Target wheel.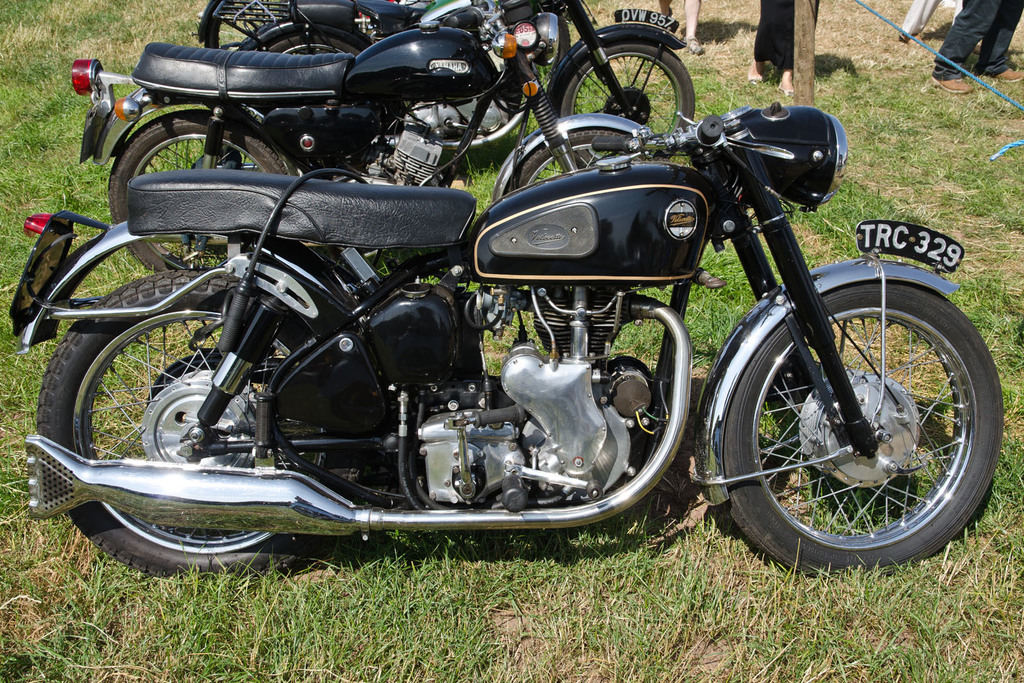
Target region: [31, 267, 339, 581].
